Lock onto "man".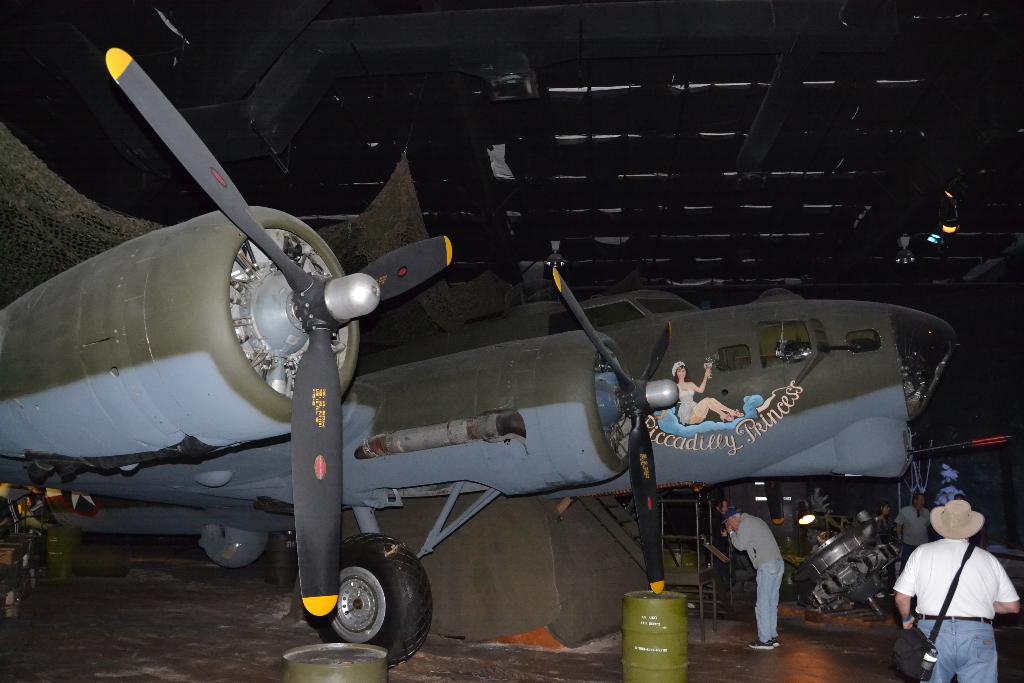
Locked: <bbox>724, 508, 785, 650</bbox>.
